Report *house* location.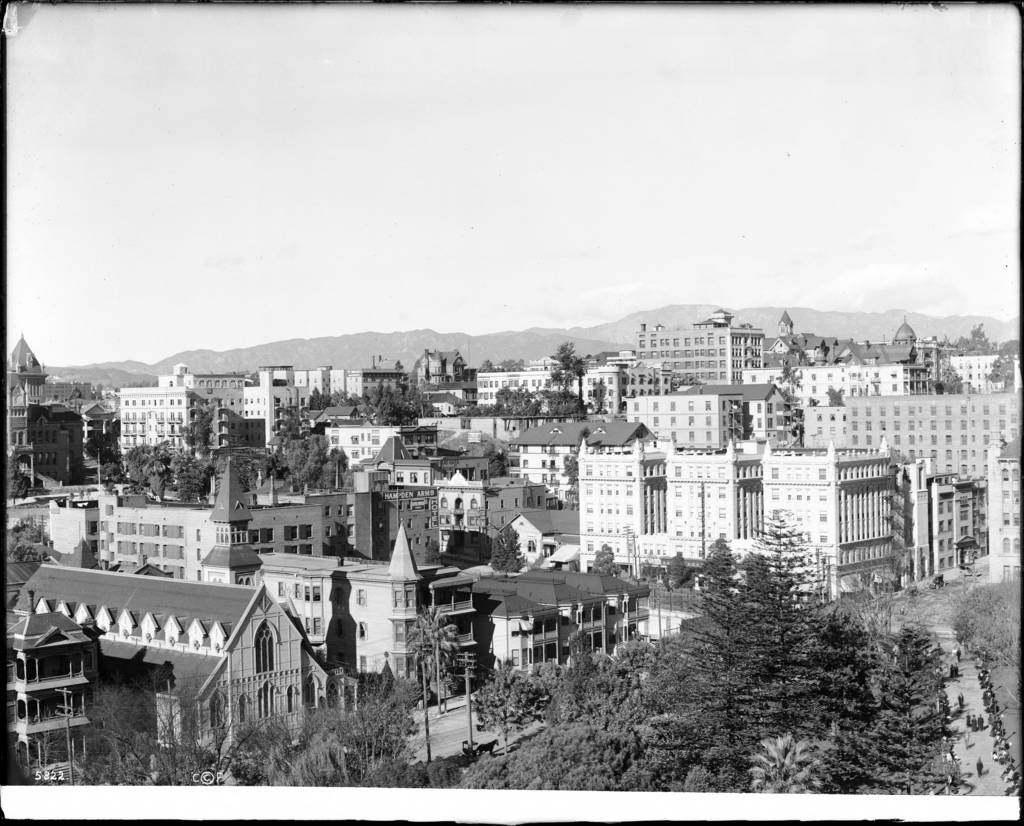
Report: left=56, top=454, right=218, bottom=604.
